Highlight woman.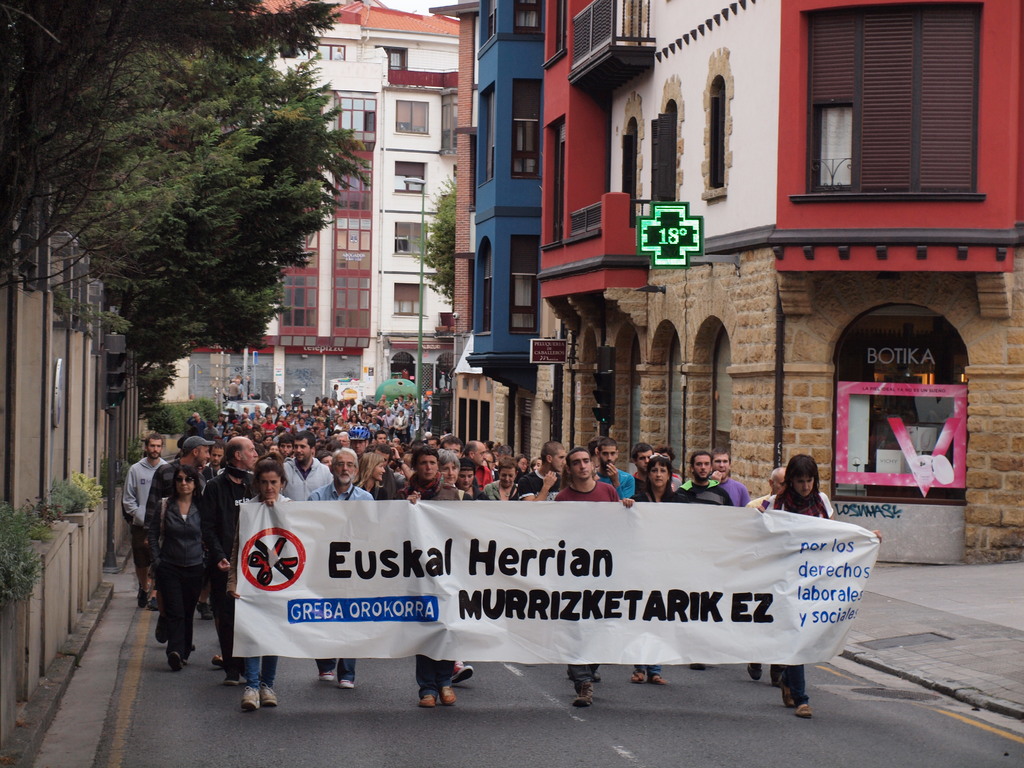
Highlighted region: bbox=(649, 444, 686, 485).
